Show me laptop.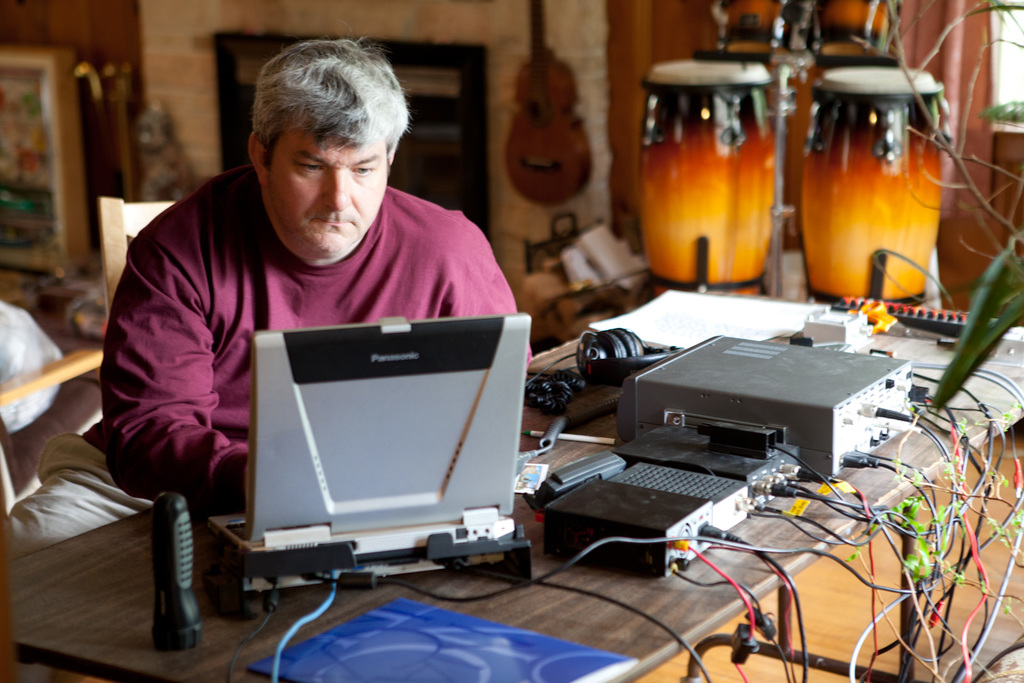
laptop is here: detection(207, 305, 533, 577).
